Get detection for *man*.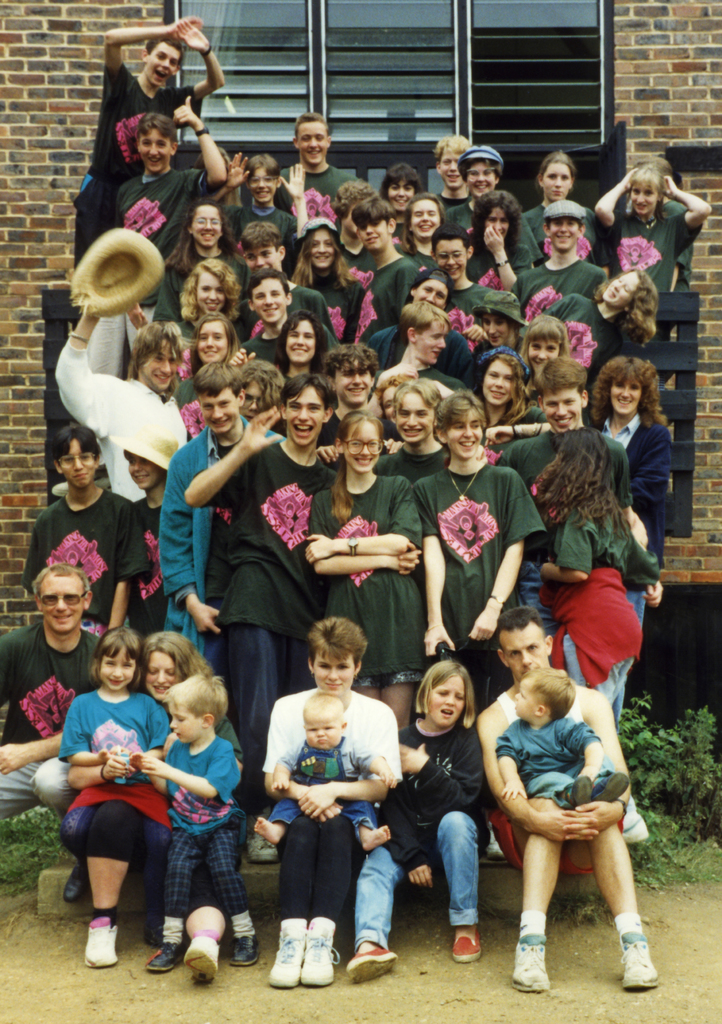
Detection: Rect(430, 228, 492, 347).
